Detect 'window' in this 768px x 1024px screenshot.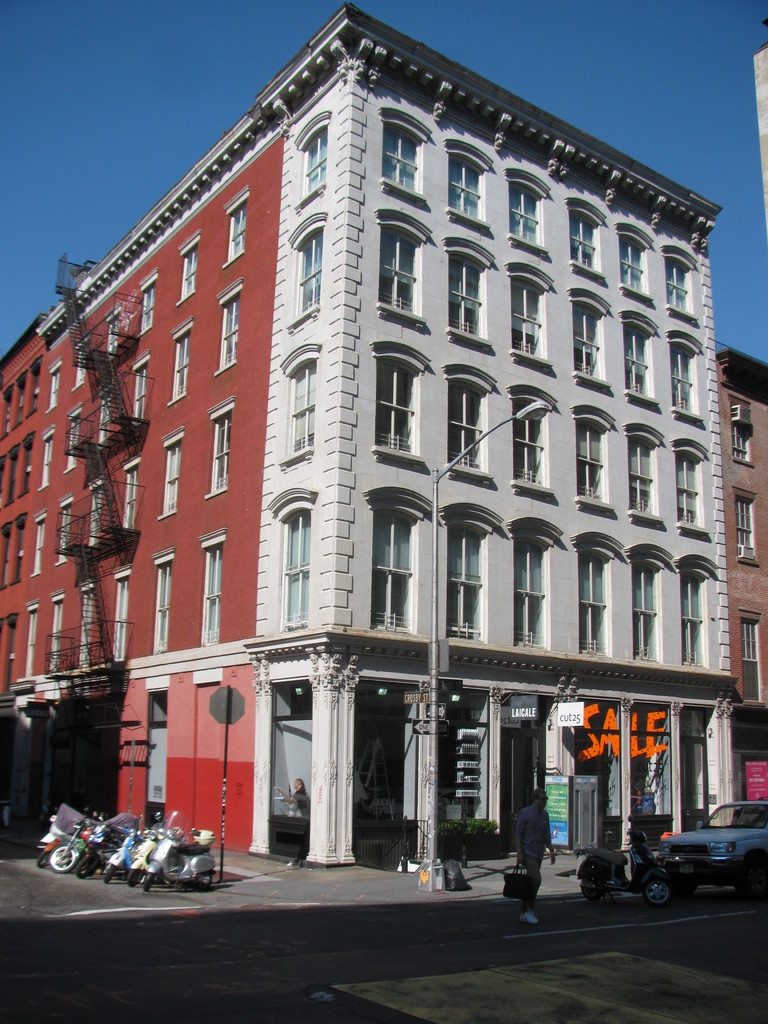
Detection: [287, 209, 319, 335].
